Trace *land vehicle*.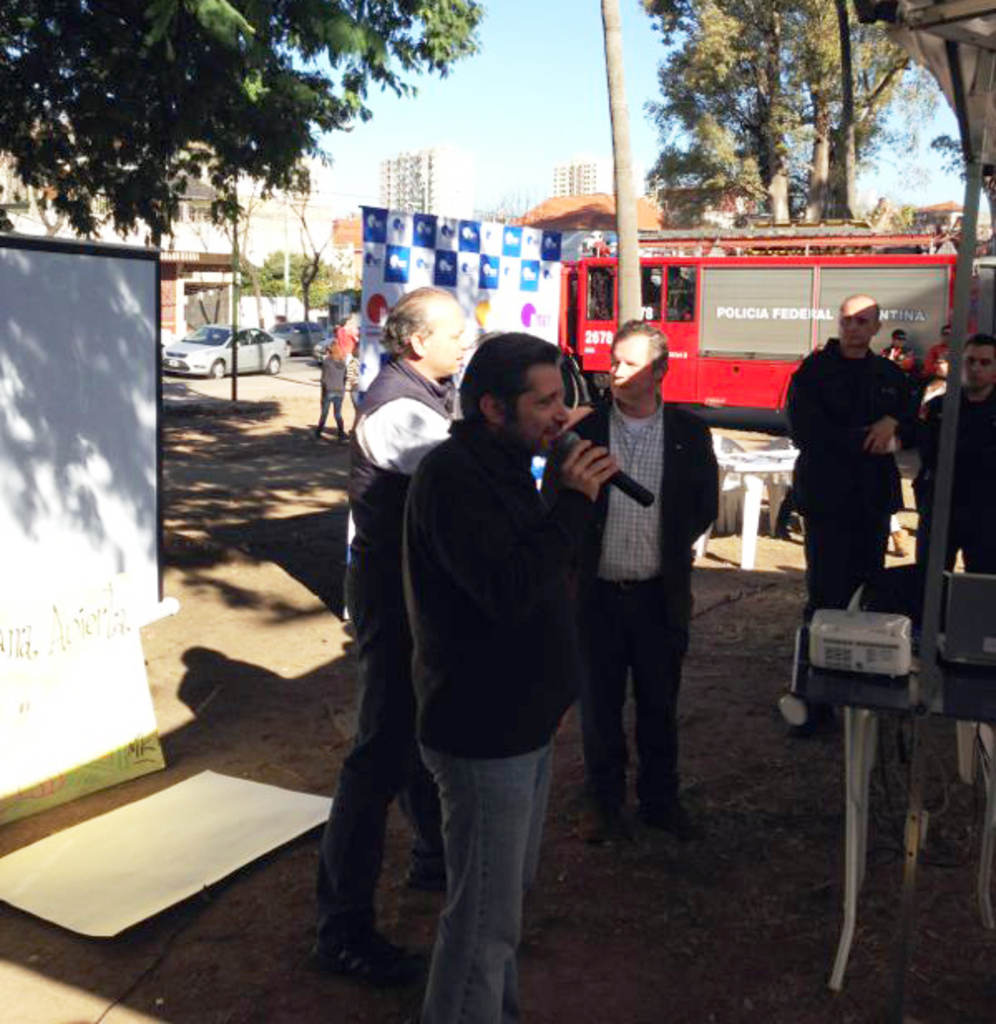
Traced to (266,320,325,355).
